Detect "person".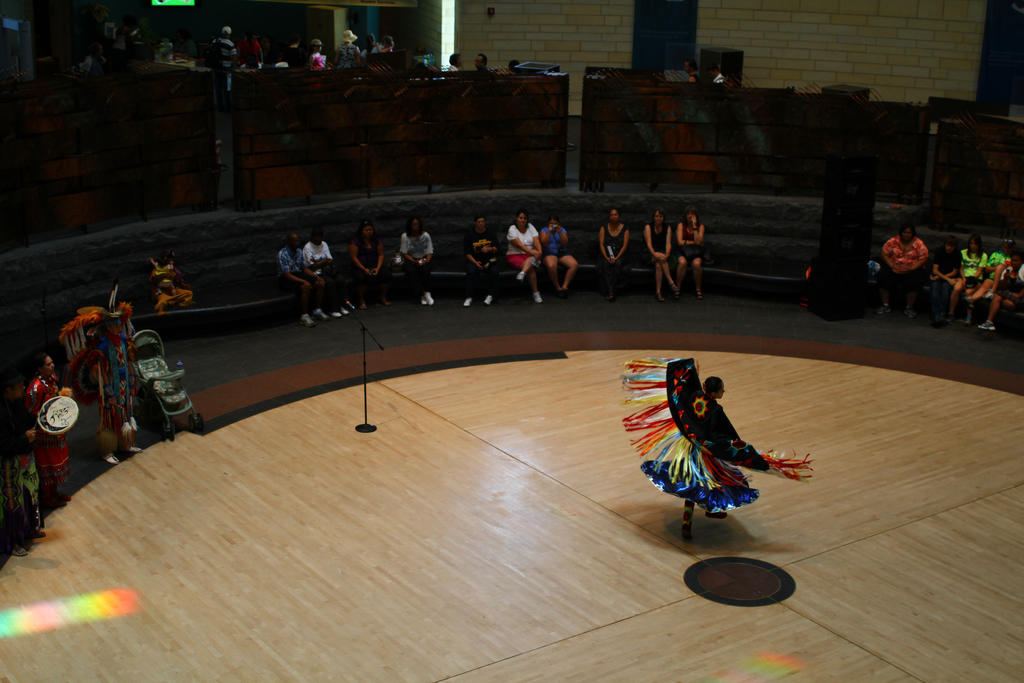
Detected at left=598, top=208, right=630, bottom=302.
